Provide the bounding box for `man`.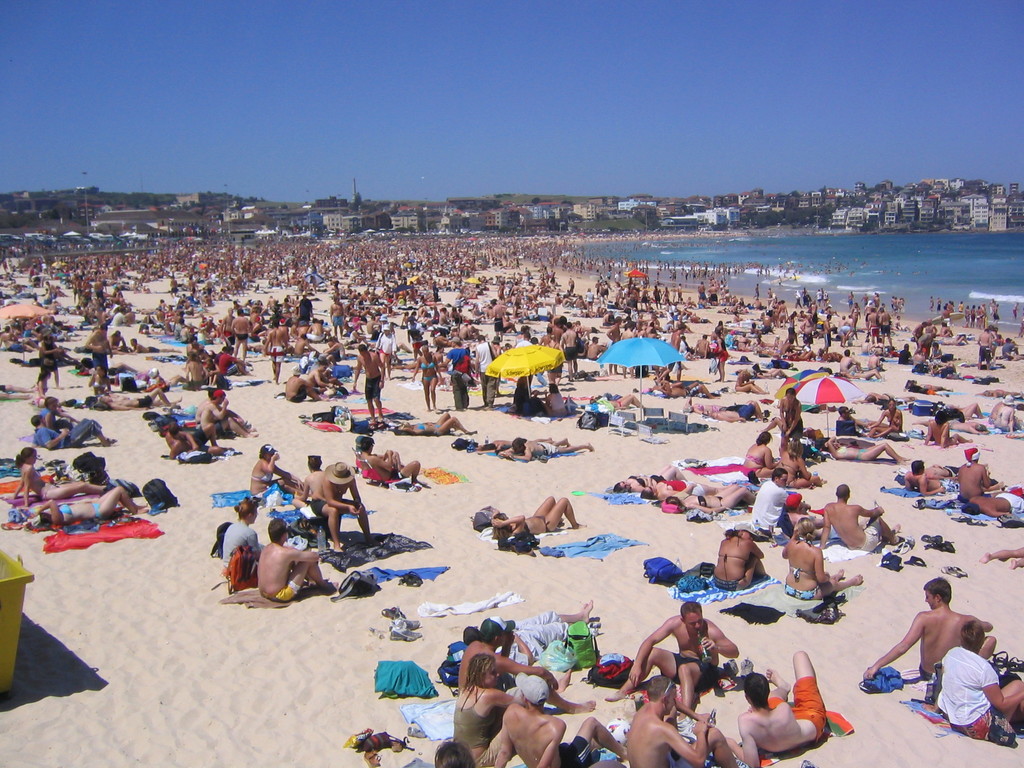
bbox=[170, 422, 231, 456].
